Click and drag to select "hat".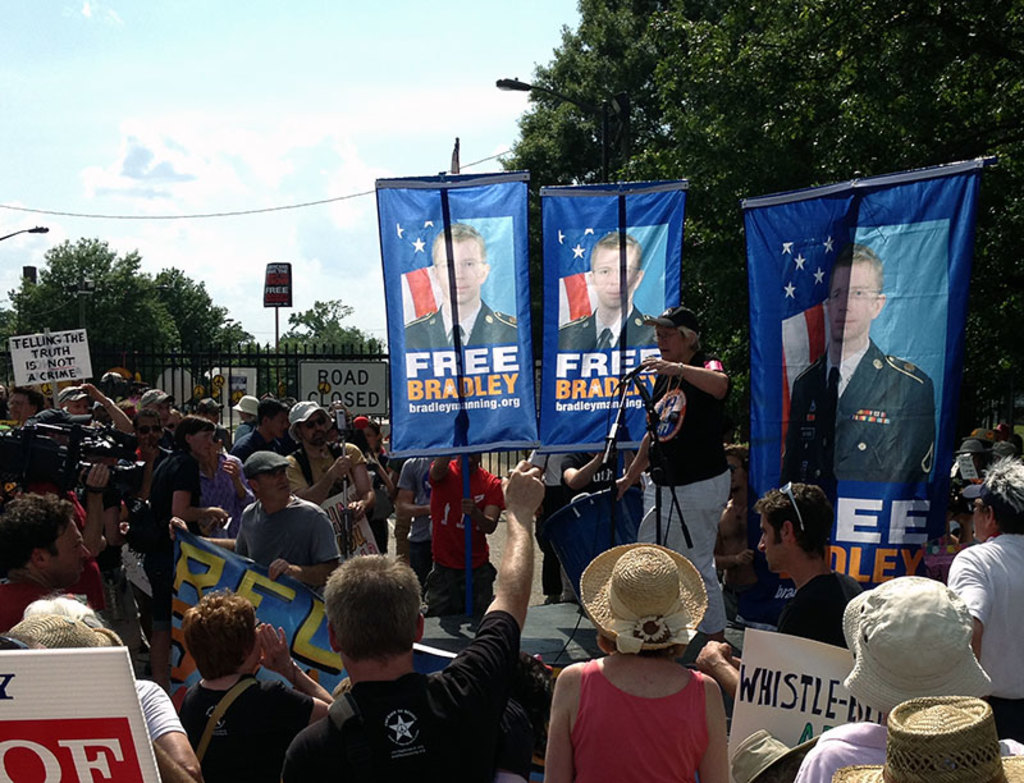
Selection: detection(291, 402, 333, 443).
